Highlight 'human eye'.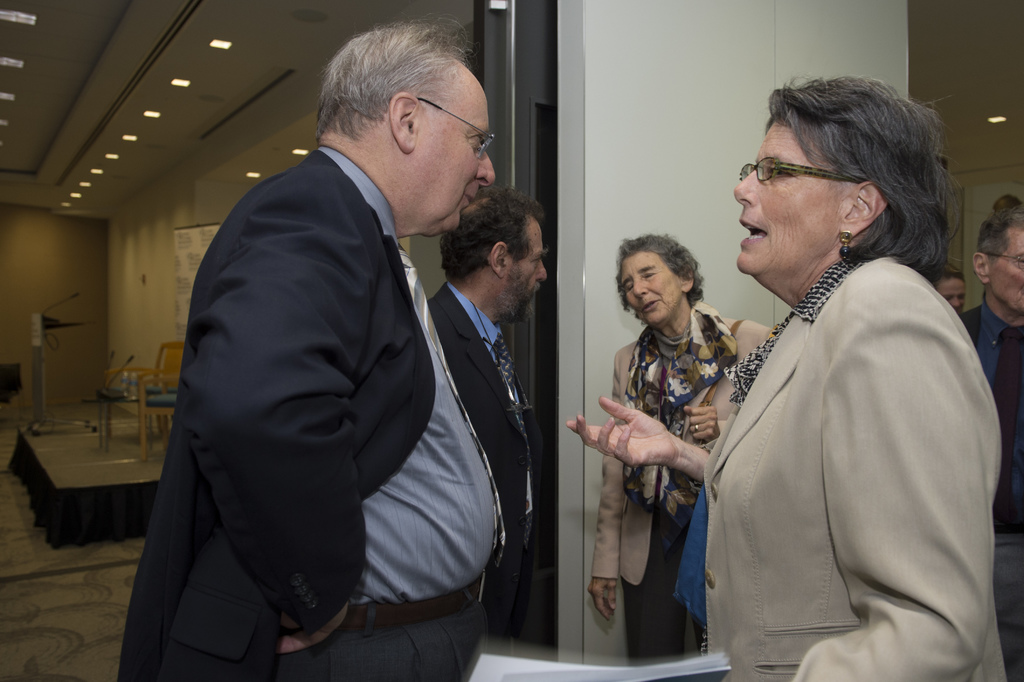
Highlighted region: [947,296,952,304].
